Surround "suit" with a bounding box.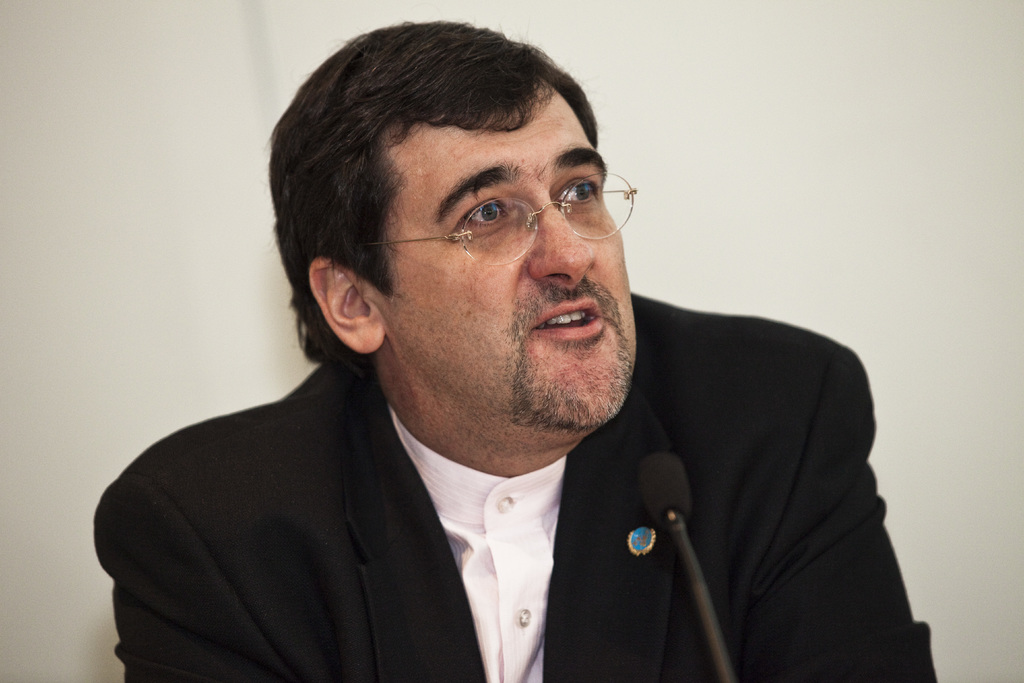
<region>90, 323, 863, 672</region>.
